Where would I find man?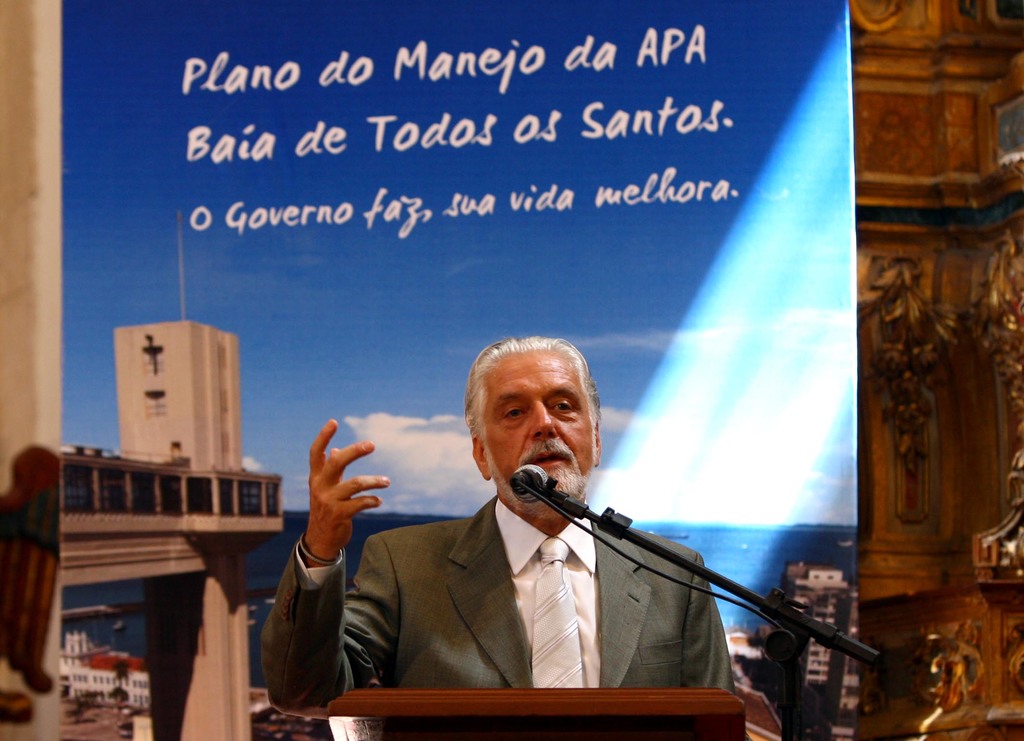
At (left=304, top=353, right=706, bottom=708).
